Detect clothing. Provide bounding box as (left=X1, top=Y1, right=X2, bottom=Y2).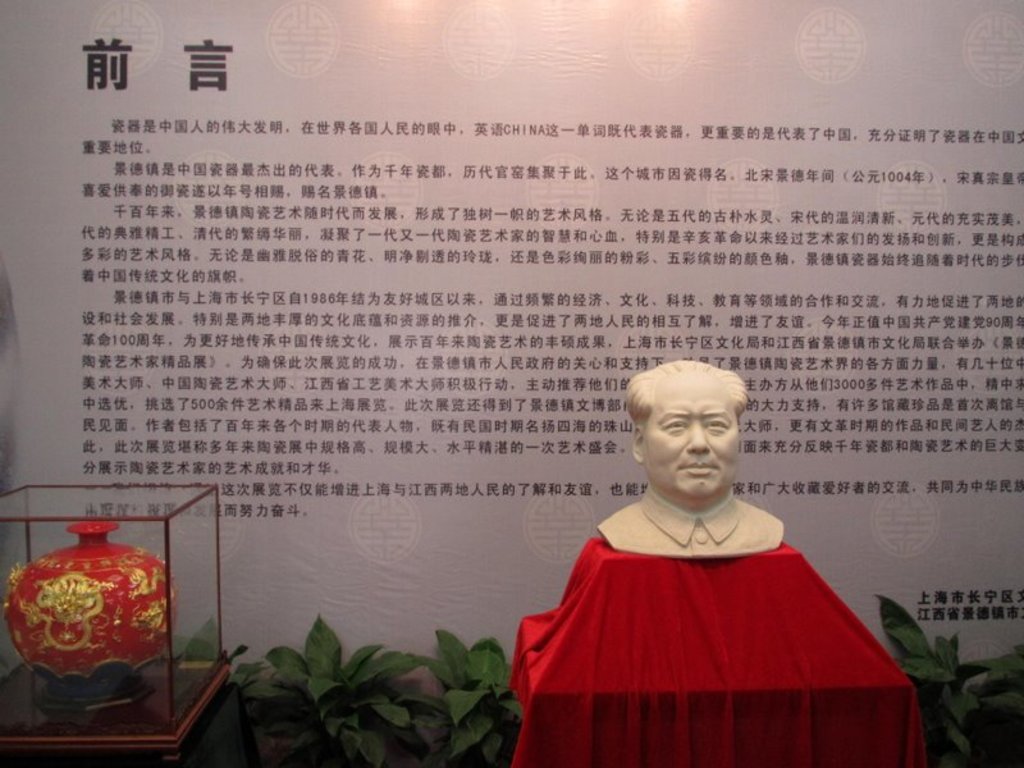
(left=599, top=485, right=780, bottom=557).
